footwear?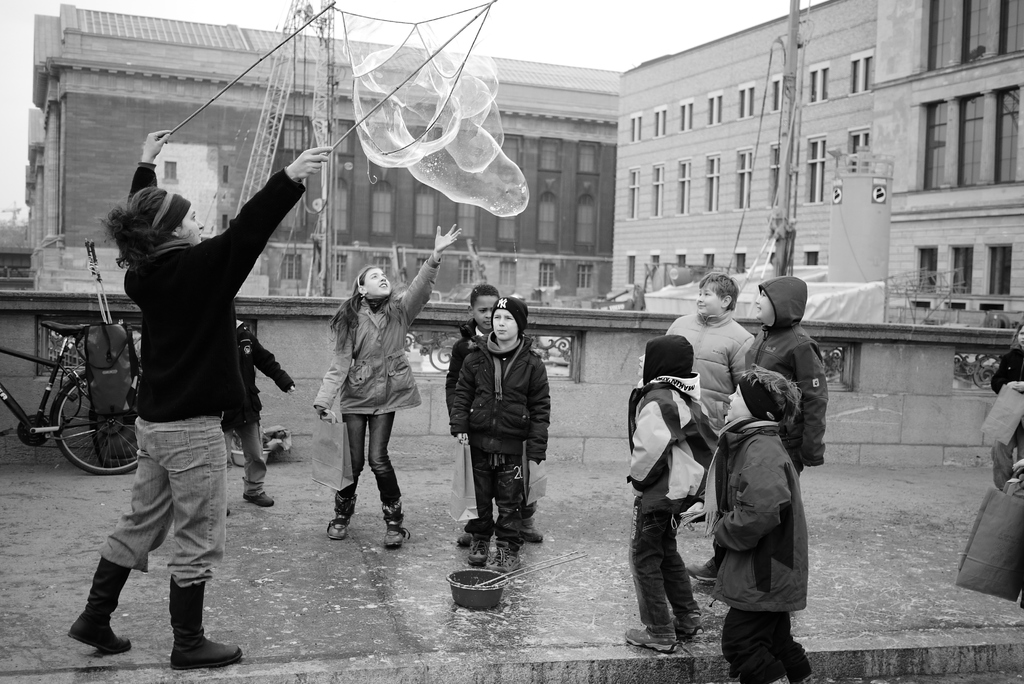
rect(243, 493, 273, 510)
